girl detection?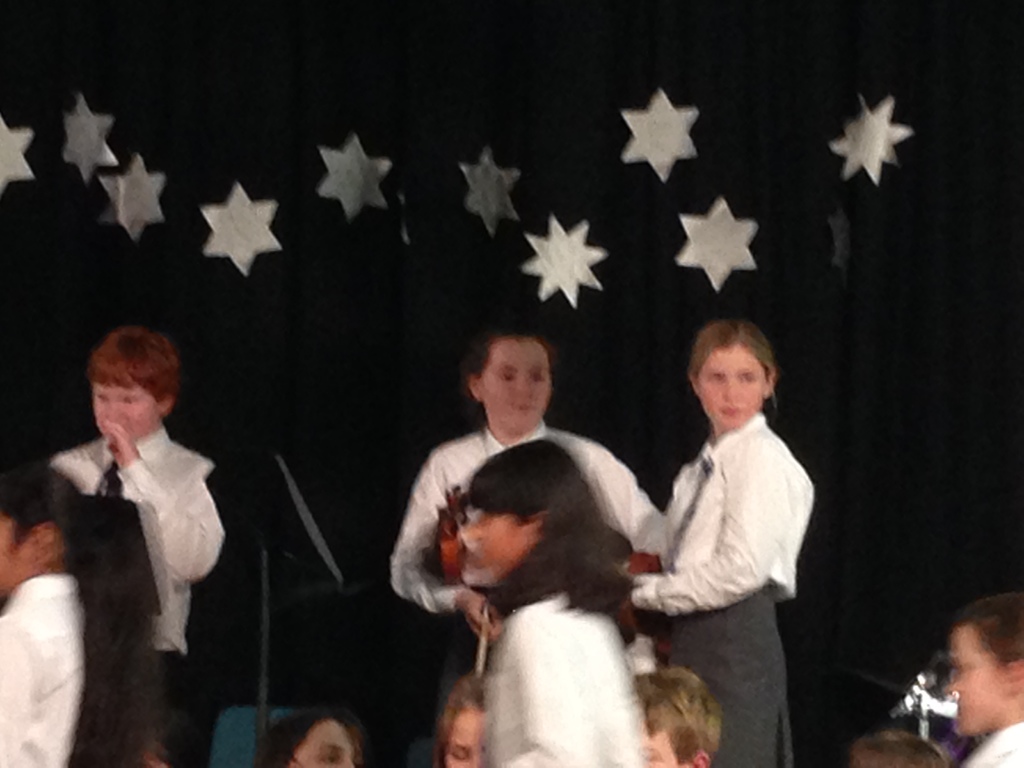
x1=252 y1=710 x2=361 y2=767
